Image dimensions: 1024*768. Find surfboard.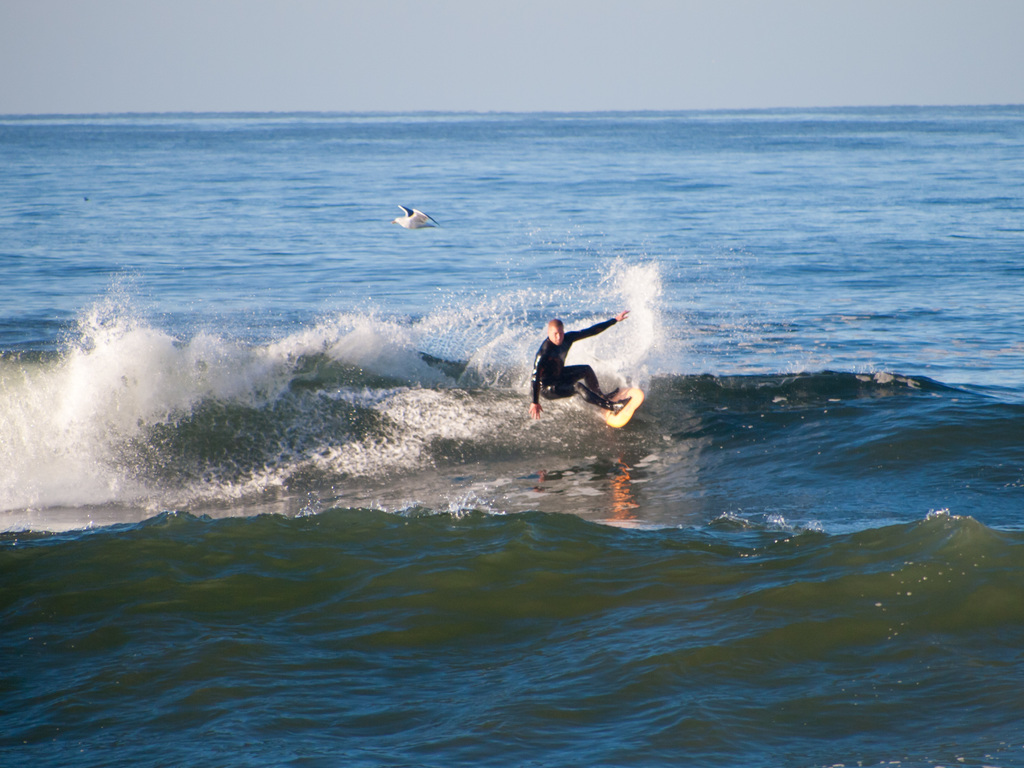
{"x1": 584, "y1": 381, "x2": 644, "y2": 428}.
